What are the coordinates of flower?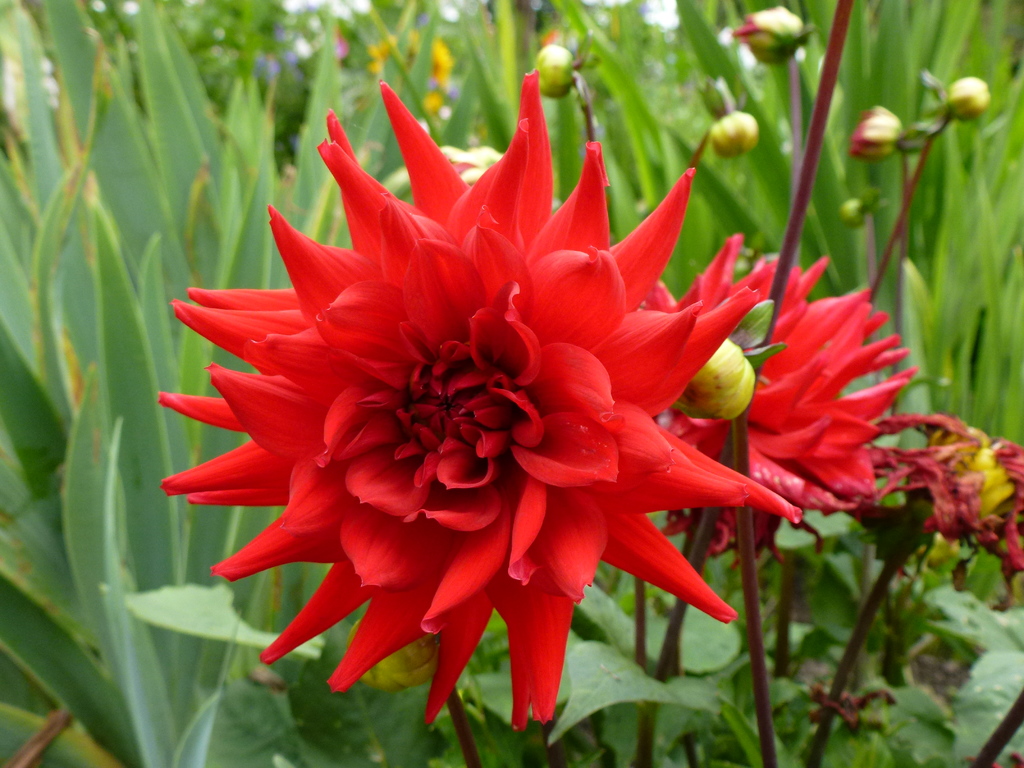
845,100,912,163.
